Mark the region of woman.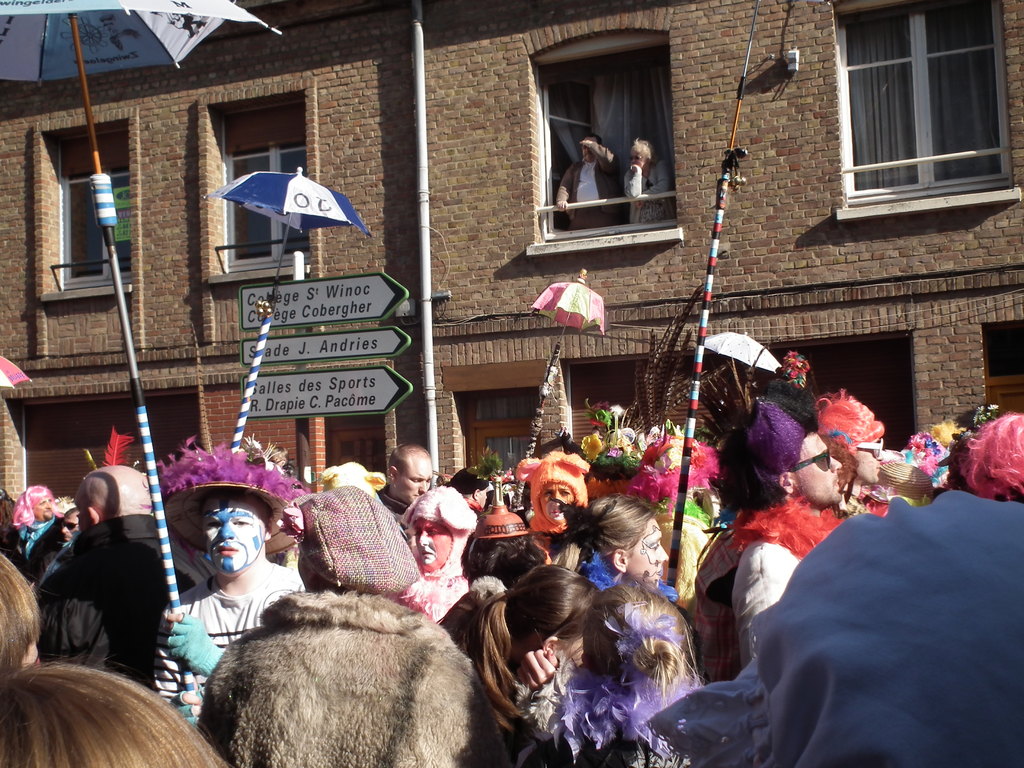
Region: region(620, 138, 670, 197).
